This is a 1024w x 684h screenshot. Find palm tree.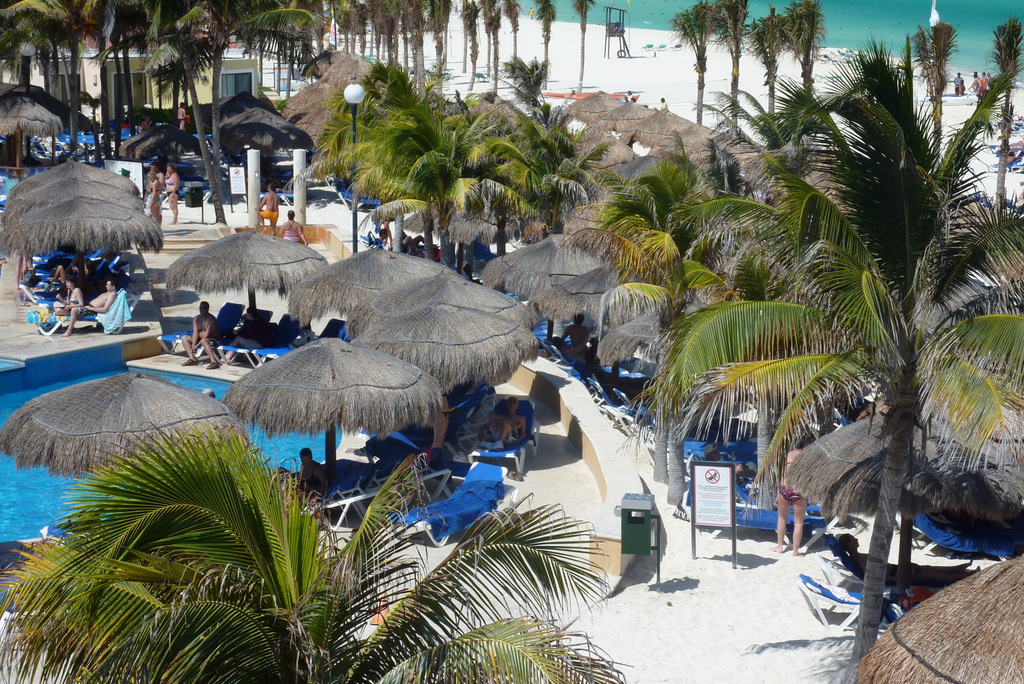
Bounding box: locate(609, 35, 1023, 683).
